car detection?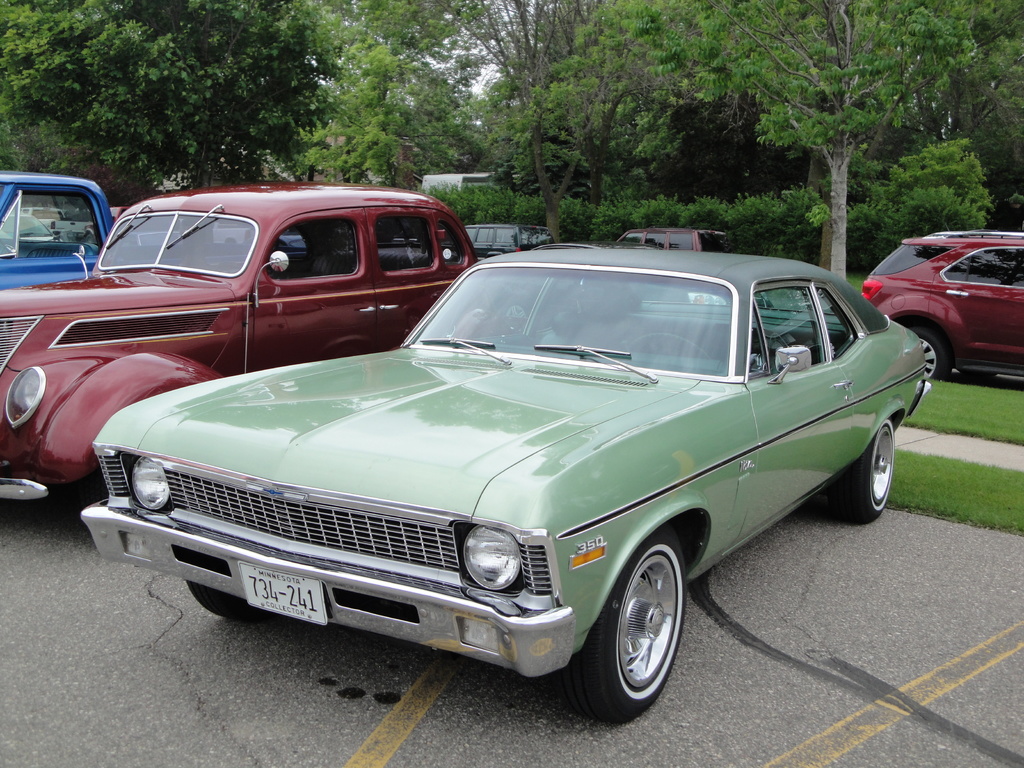
x1=79, y1=239, x2=928, y2=726
